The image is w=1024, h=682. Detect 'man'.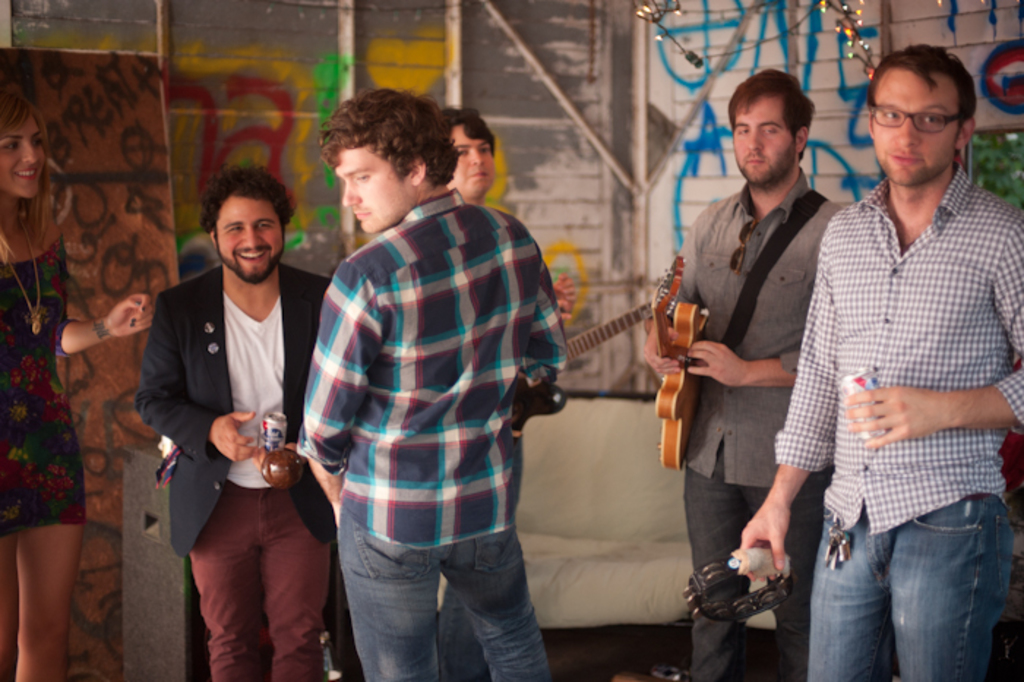
Detection: {"left": 297, "top": 83, "right": 568, "bottom": 681}.
